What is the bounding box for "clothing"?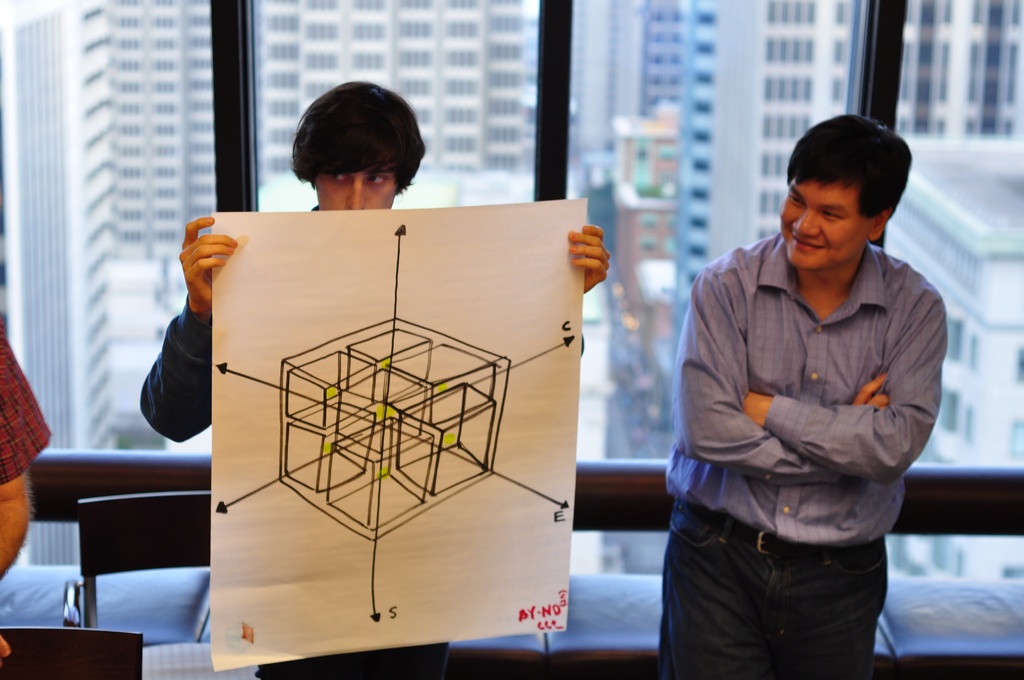
select_region(659, 227, 953, 679).
